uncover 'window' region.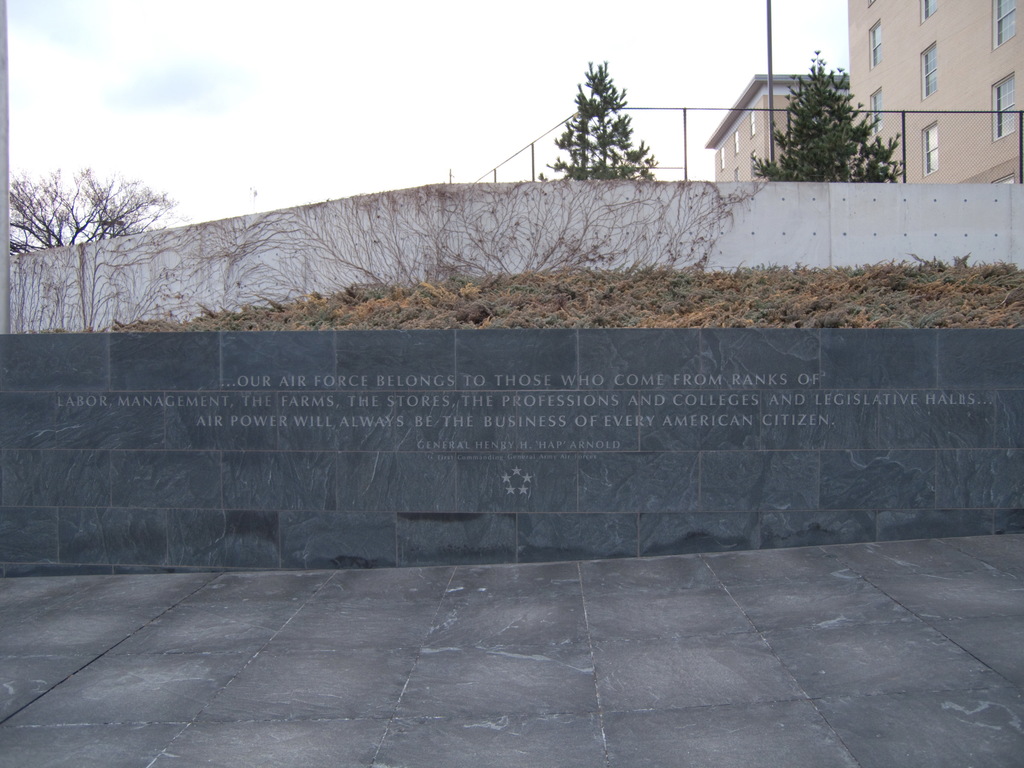
Uncovered: [left=990, top=68, right=1014, bottom=145].
